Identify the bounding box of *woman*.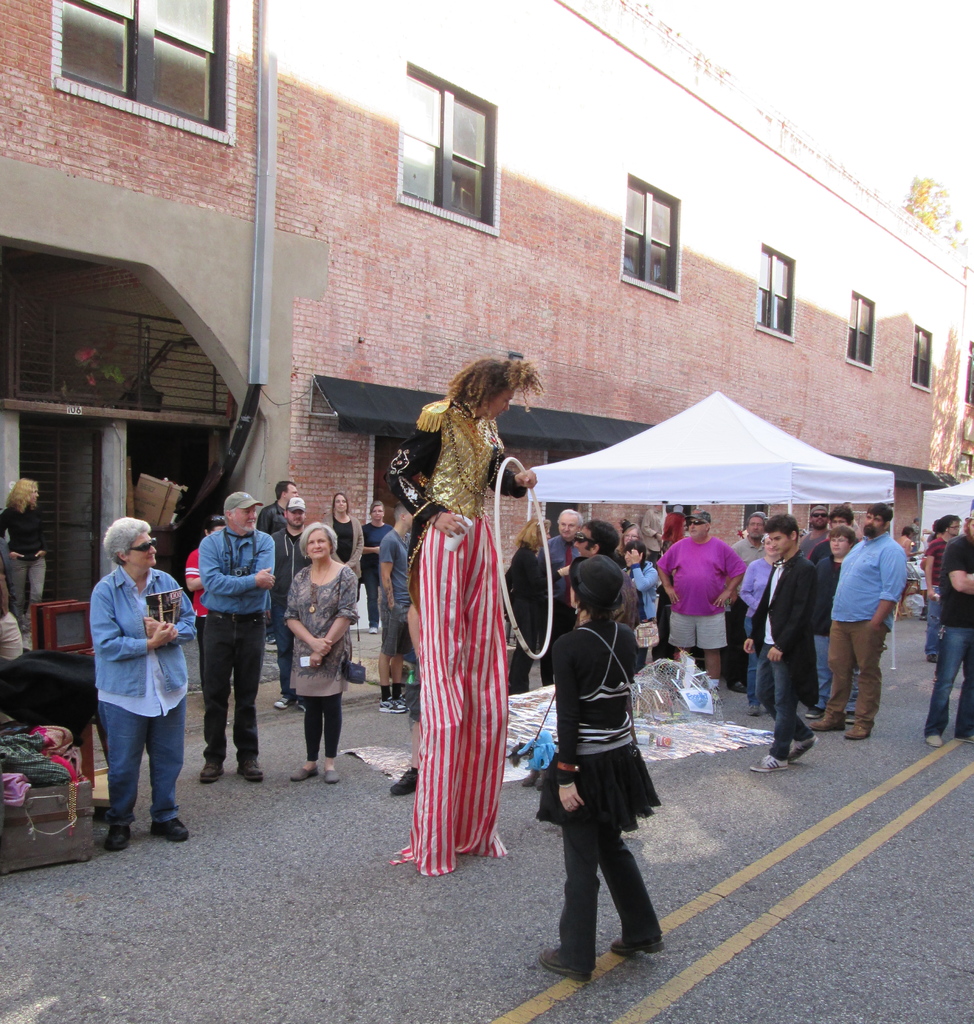
[542,554,663,980].
